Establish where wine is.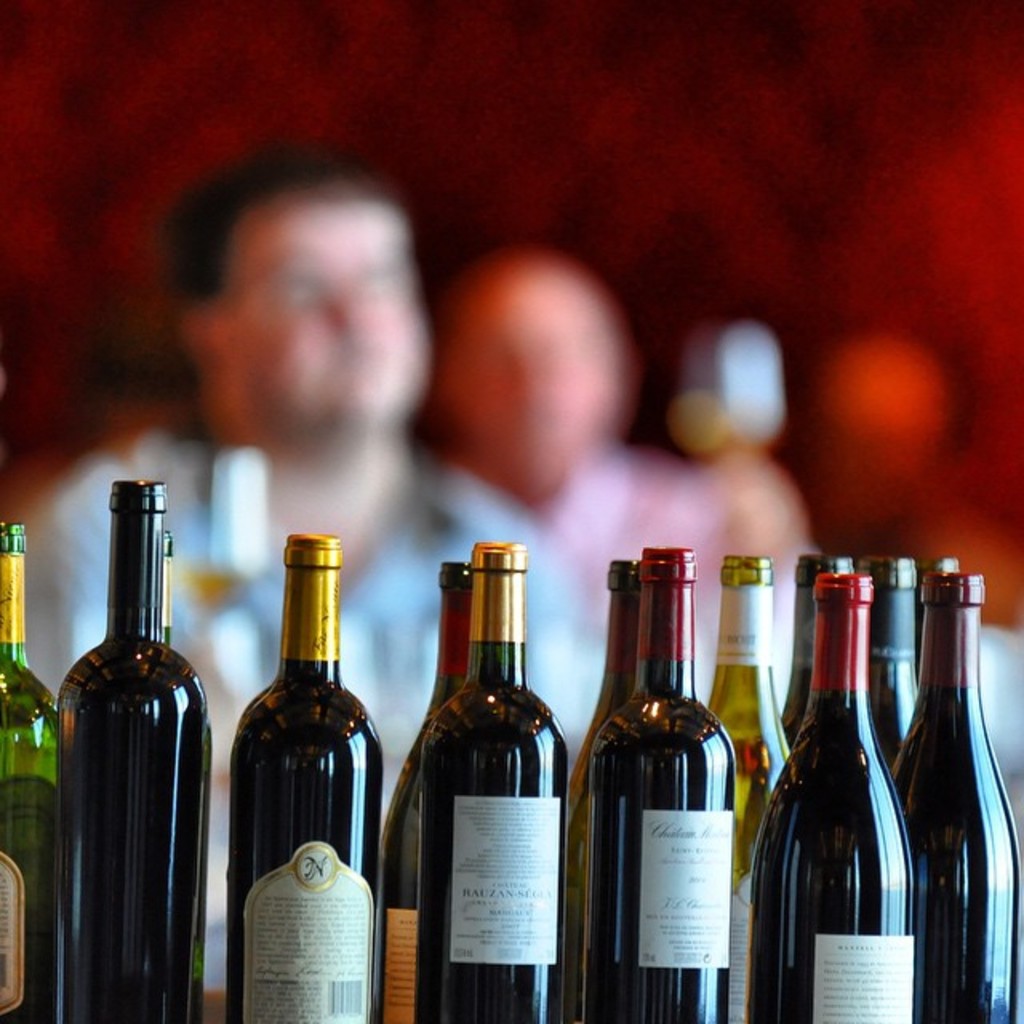
Established at <region>563, 555, 640, 1022</region>.
